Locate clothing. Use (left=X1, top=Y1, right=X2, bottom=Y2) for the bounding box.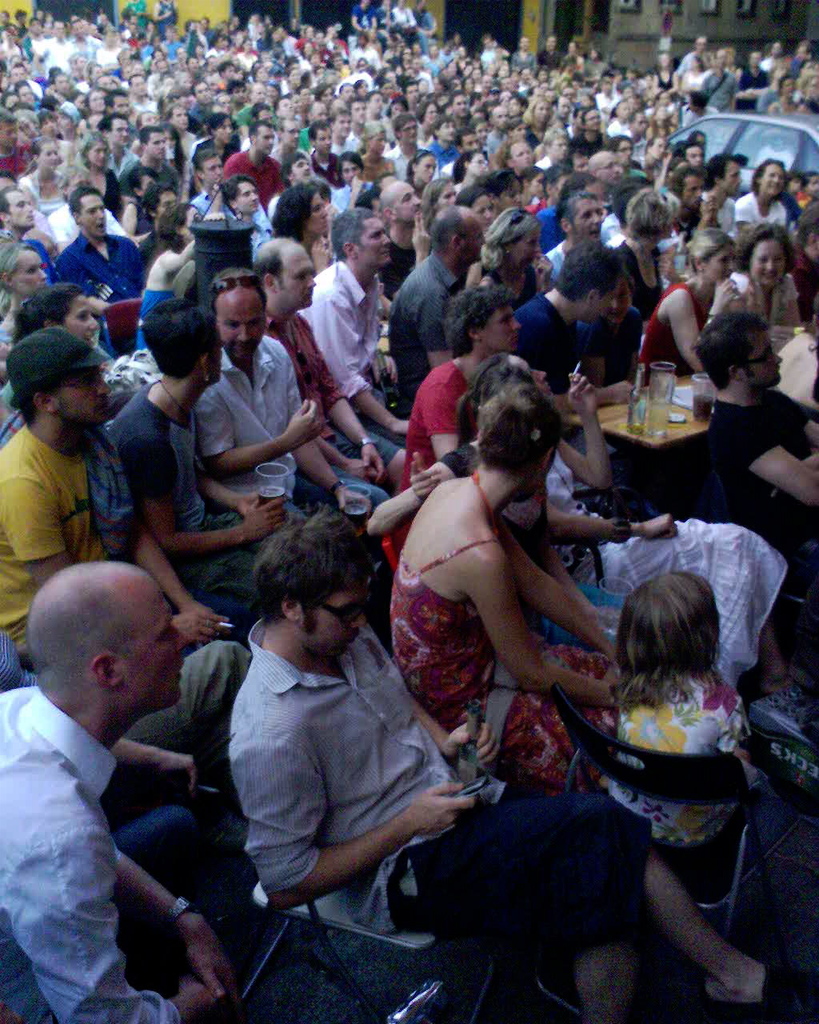
(left=574, top=299, right=643, bottom=399).
